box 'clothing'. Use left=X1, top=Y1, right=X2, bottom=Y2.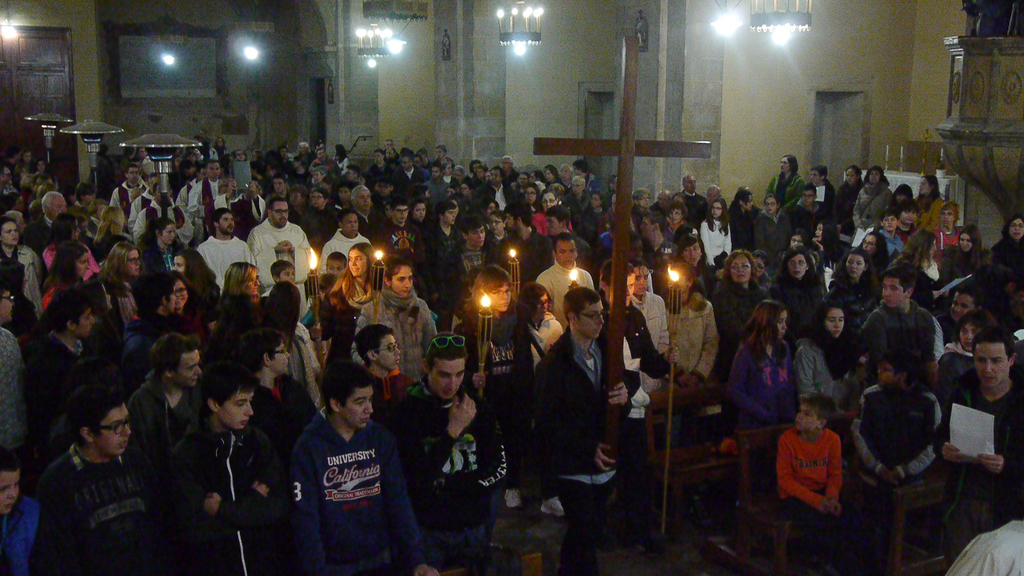
left=988, top=236, right=1020, bottom=333.
